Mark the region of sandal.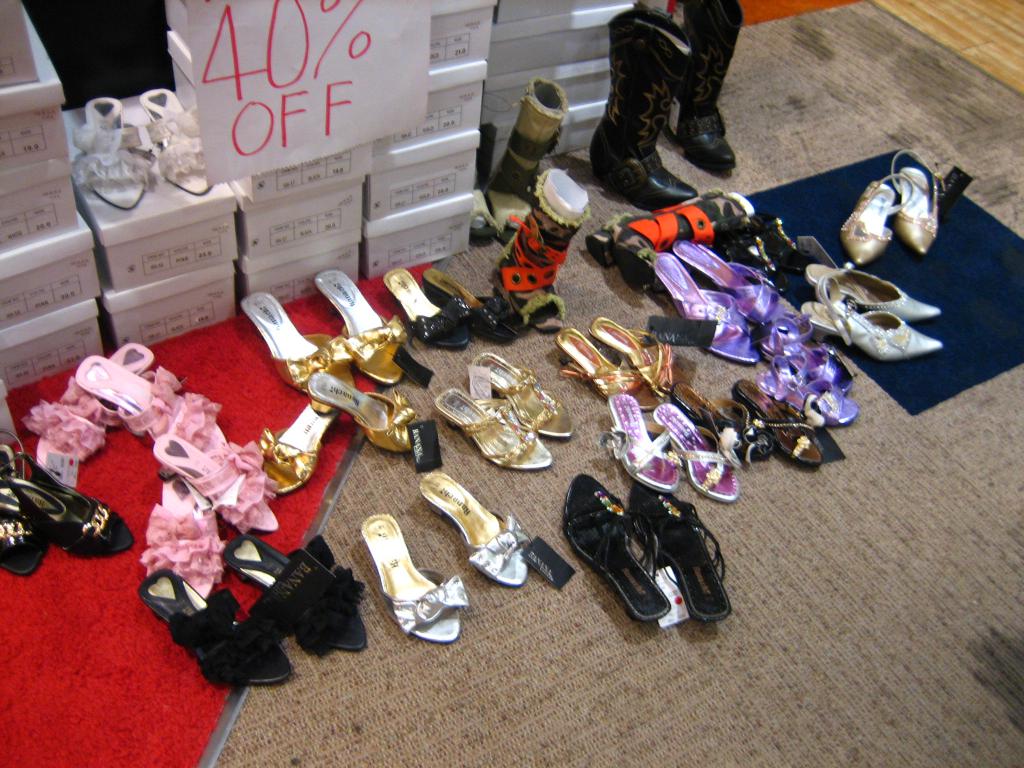
Region: (left=803, top=274, right=941, bottom=357).
